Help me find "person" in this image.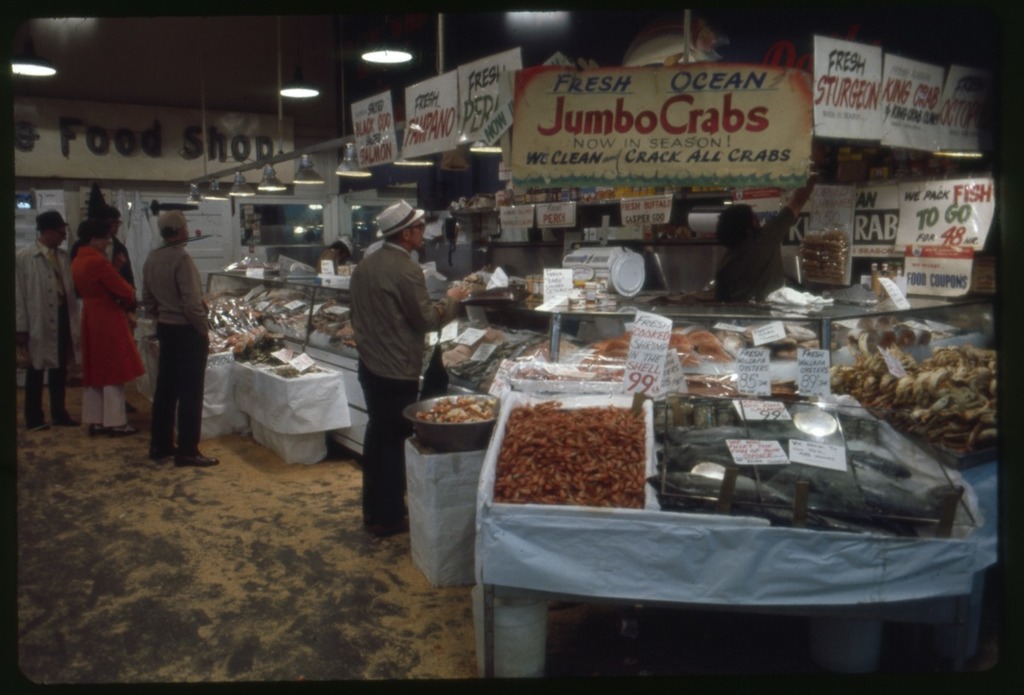
Found it: 16, 205, 82, 433.
